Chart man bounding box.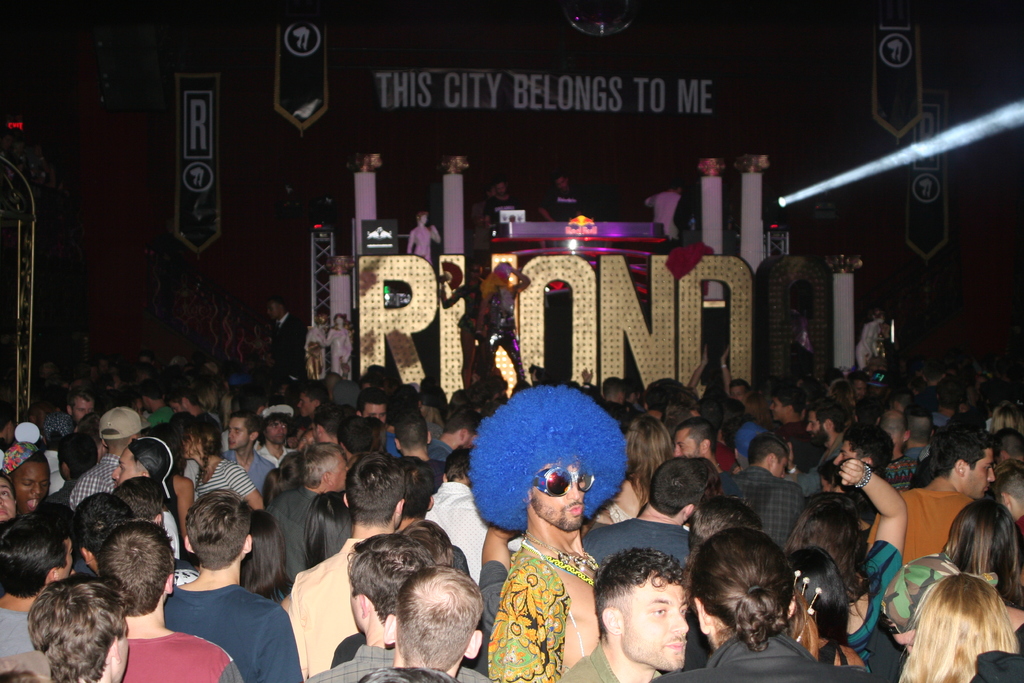
Charted: detection(442, 403, 478, 460).
